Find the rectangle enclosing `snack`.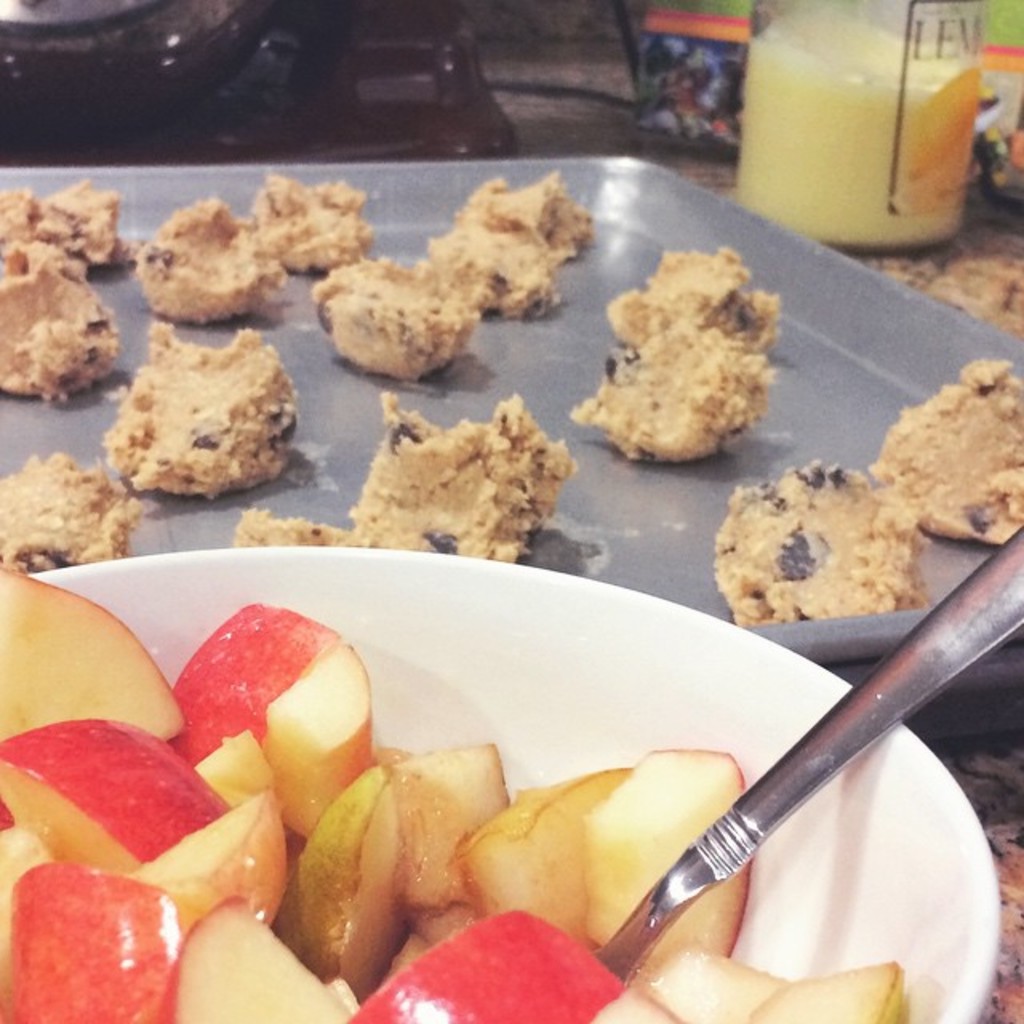
box=[610, 248, 776, 350].
